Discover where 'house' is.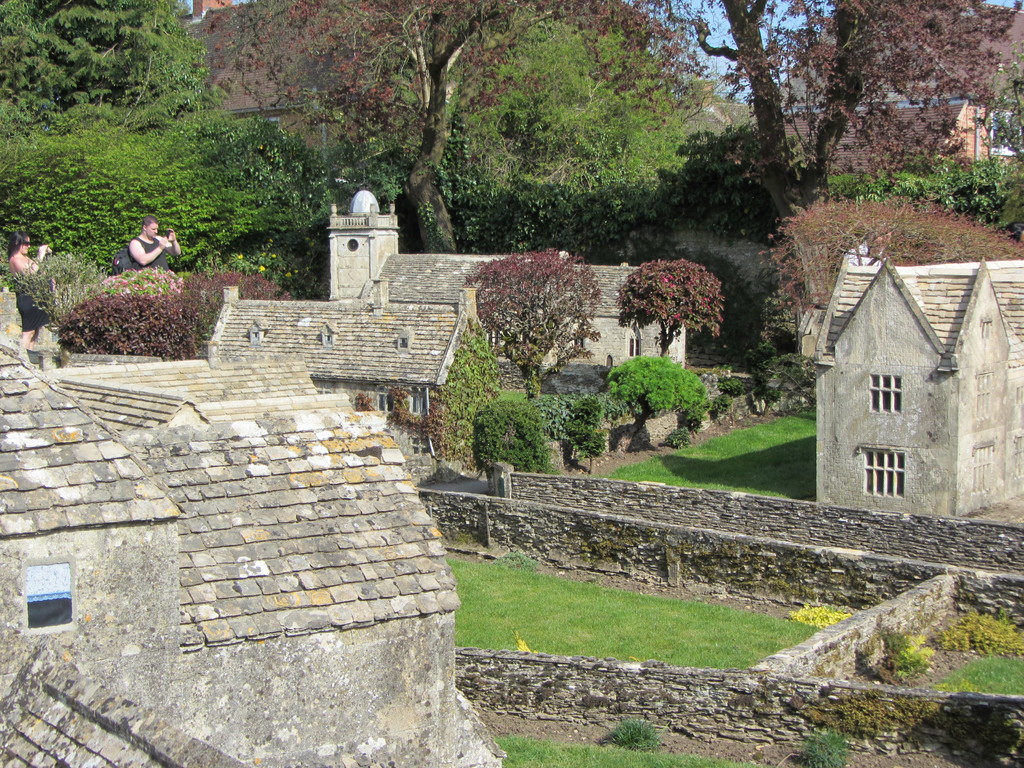
Discovered at region(710, 83, 995, 171).
